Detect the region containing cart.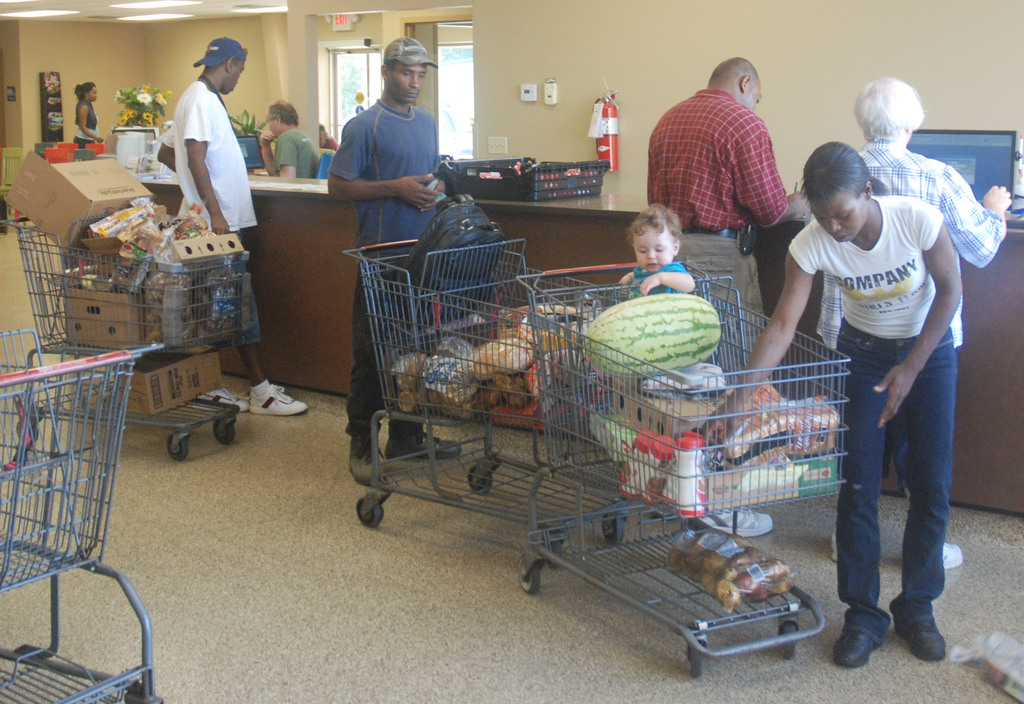
box(342, 237, 635, 571).
